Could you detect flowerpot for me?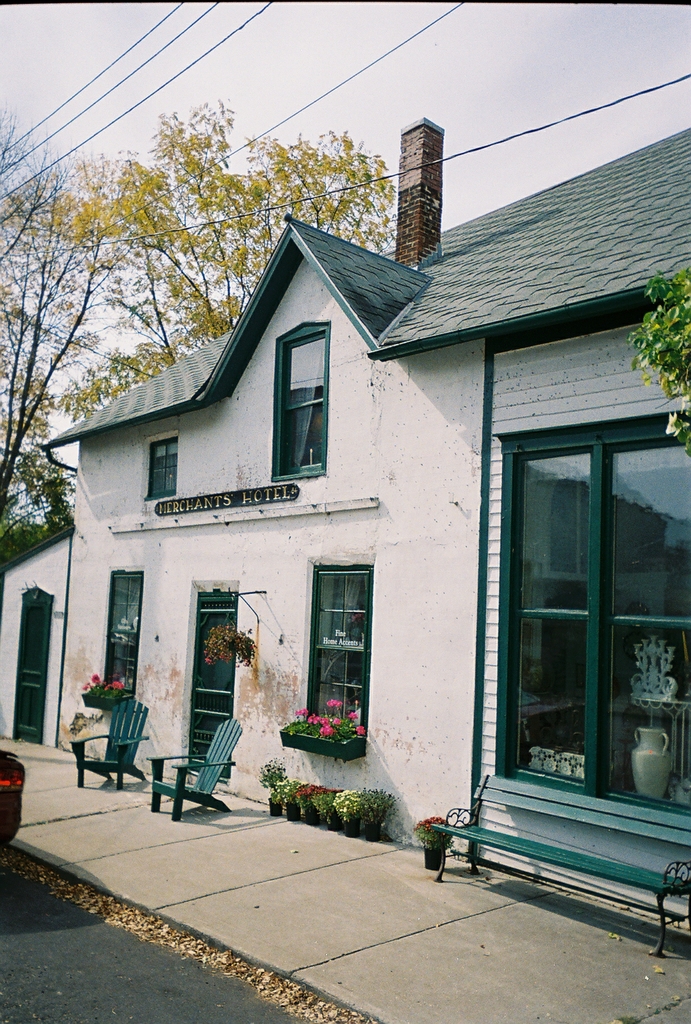
Detection result: (266,793,280,817).
